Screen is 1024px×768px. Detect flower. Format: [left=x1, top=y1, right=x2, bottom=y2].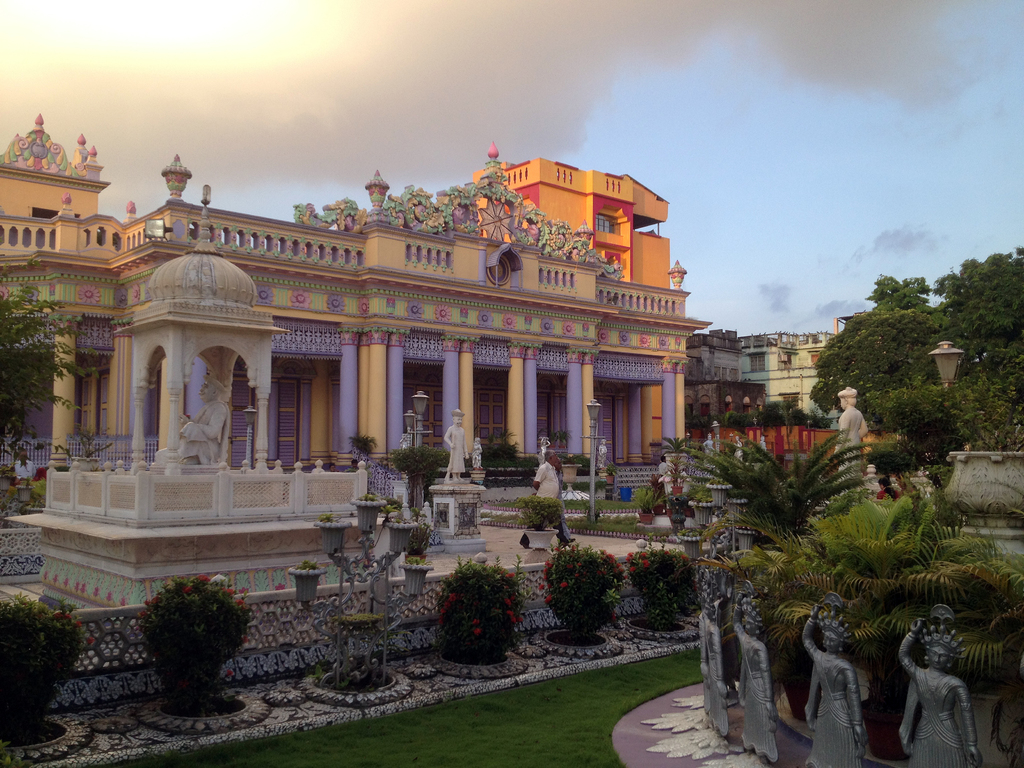
[left=684, top=557, right=692, bottom=563].
